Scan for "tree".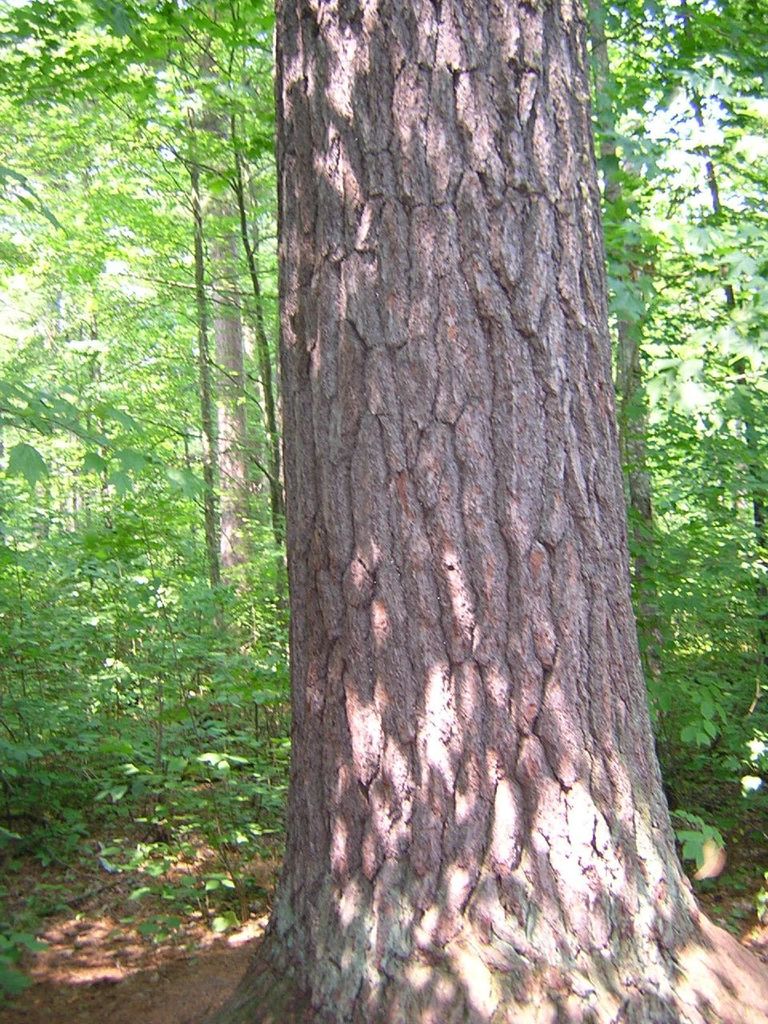
Scan result: 0:0:278:679.
